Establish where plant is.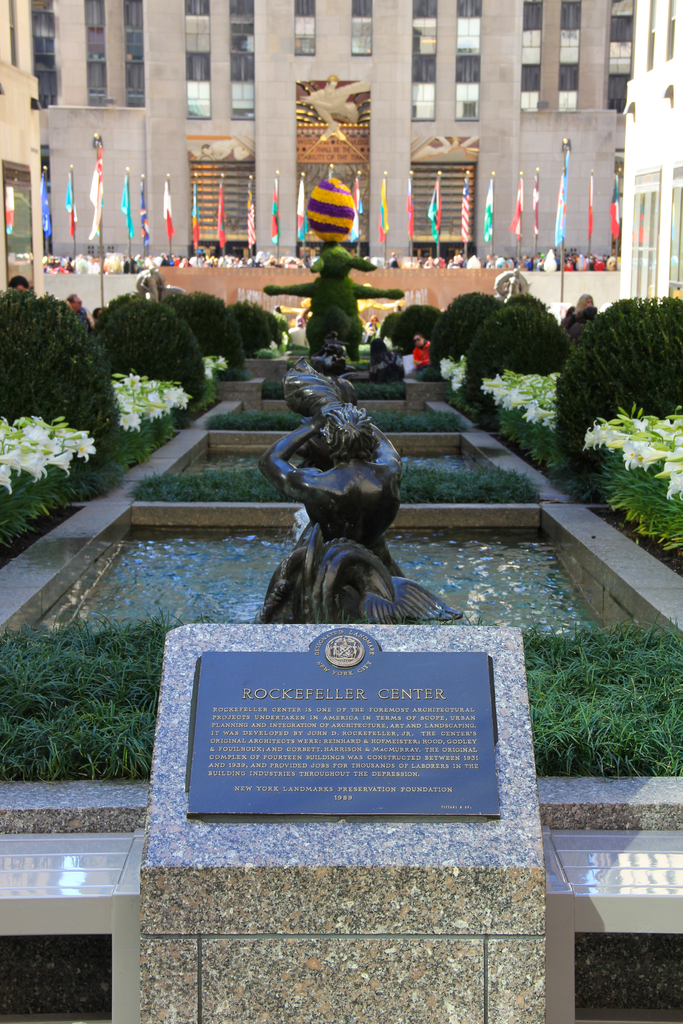
Established at (108,368,199,455).
